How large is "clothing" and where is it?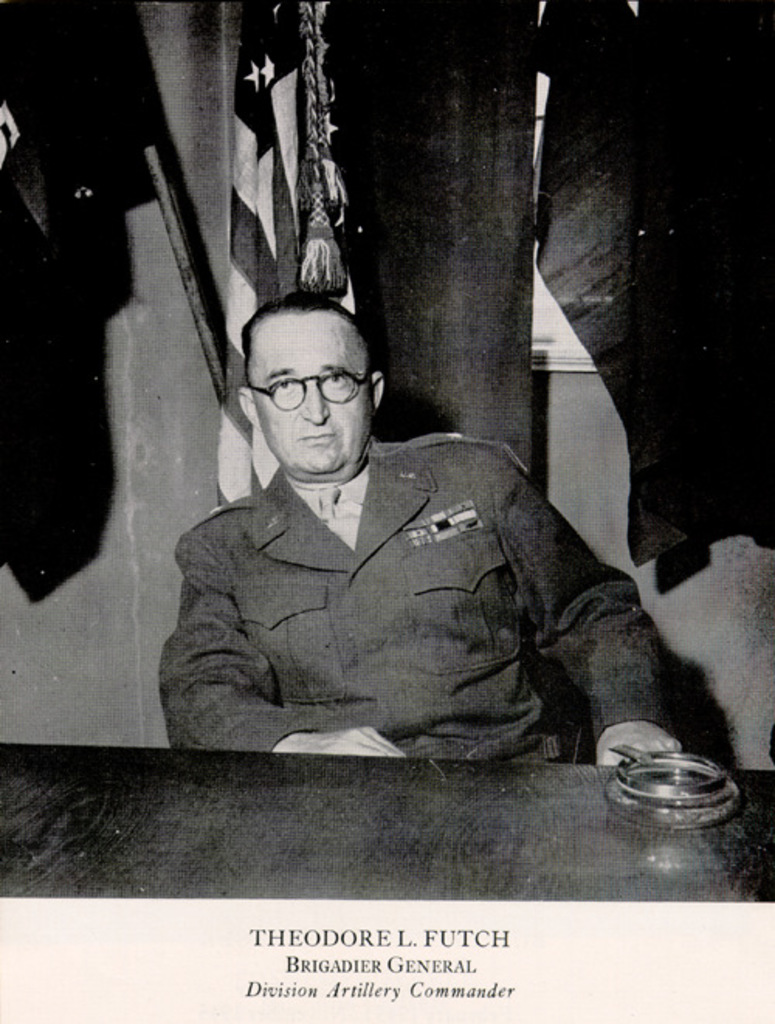
Bounding box: select_region(150, 437, 674, 762).
